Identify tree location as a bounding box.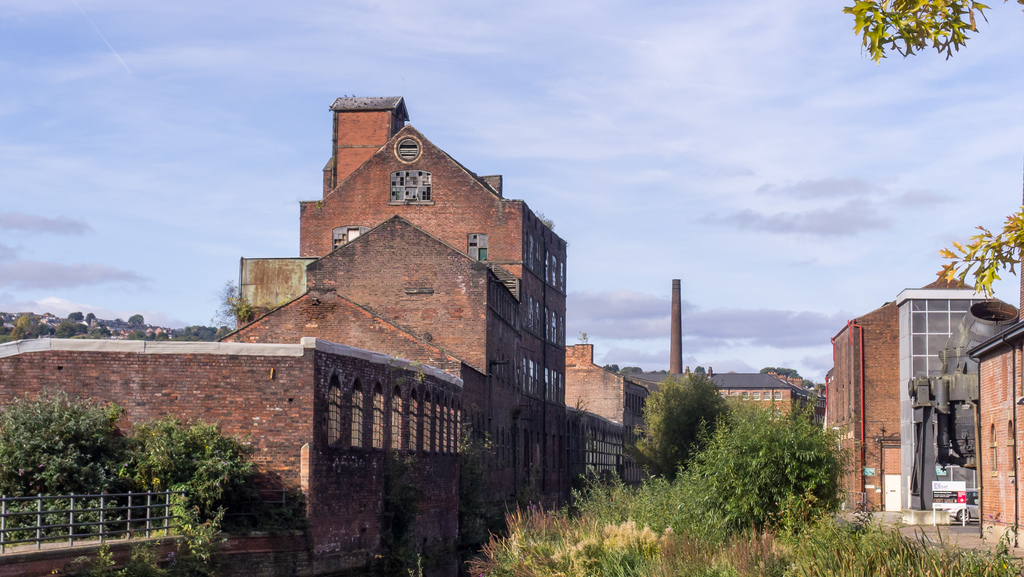
840:0:1023:296.
